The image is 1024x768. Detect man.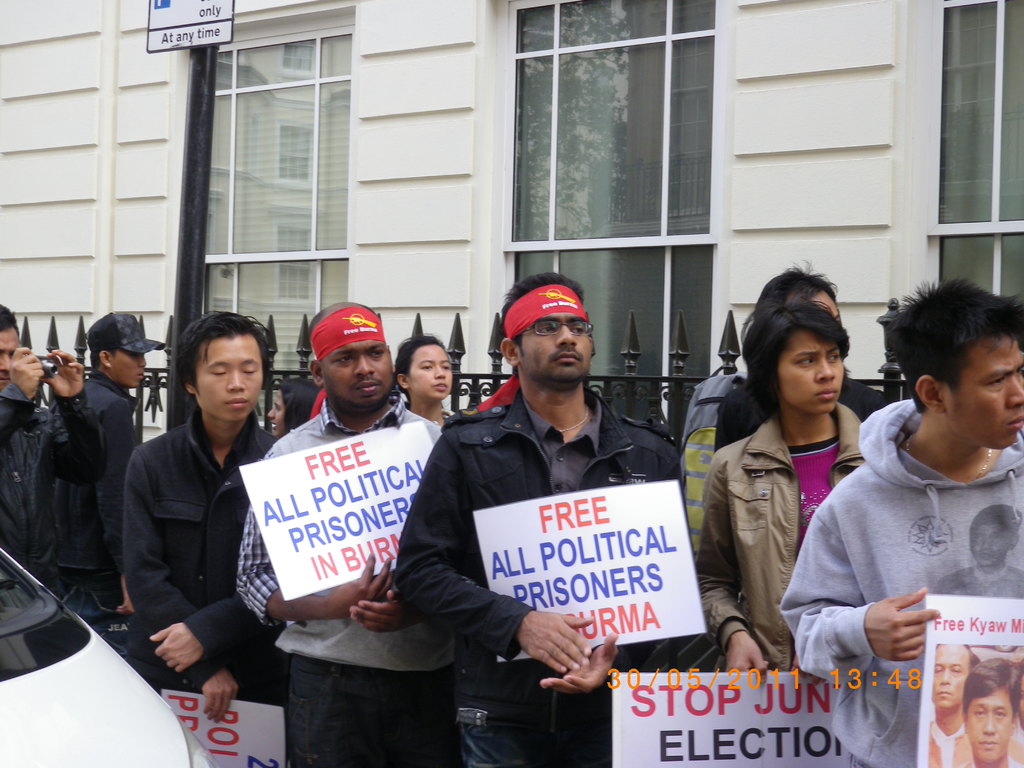
Detection: [x1=397, y1=272, x2=698, y2=767].
